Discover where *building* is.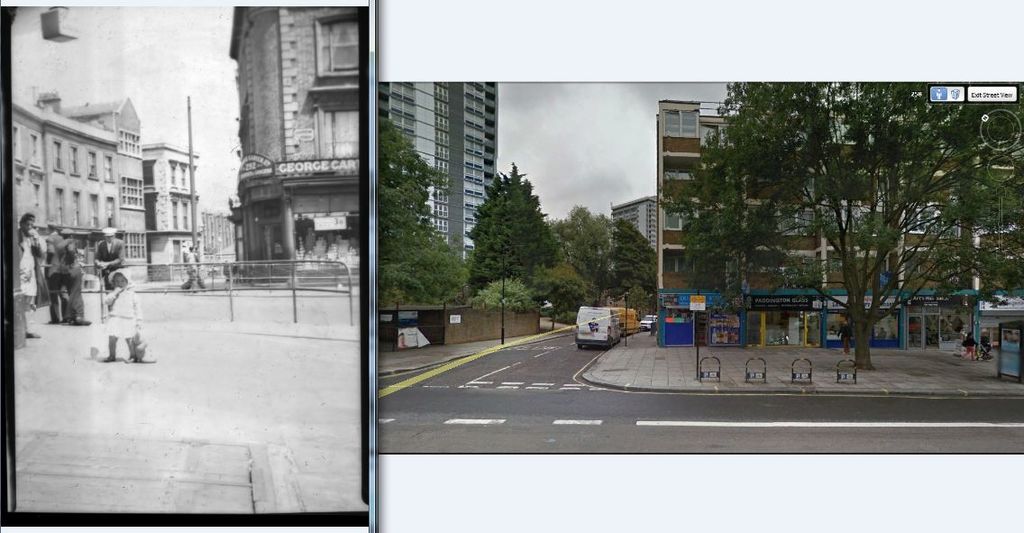
Discovered at [left=611, top=196, right=659, bottom=244].
